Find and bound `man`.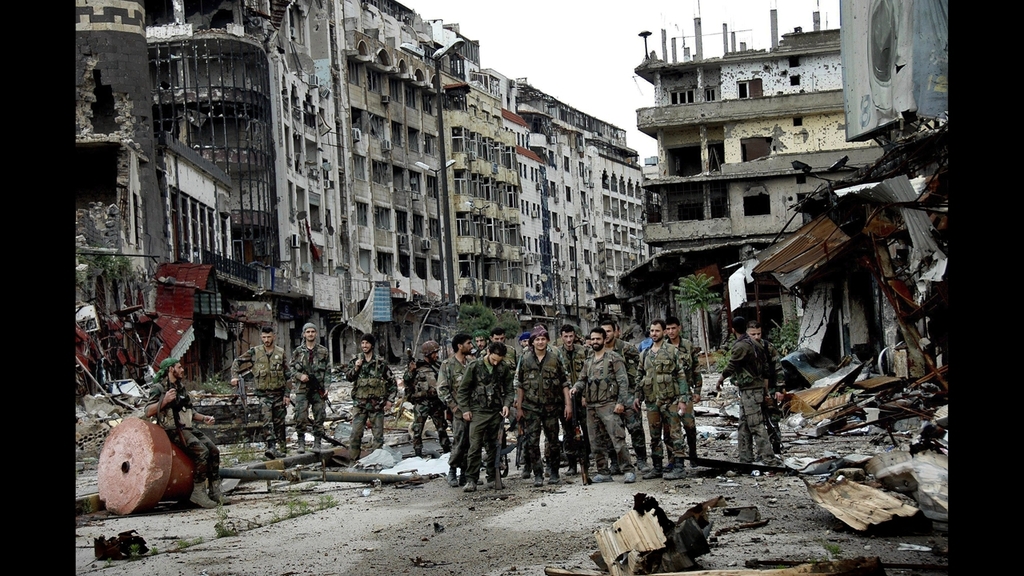
Bound: detection(726, 319, 782, 453).
